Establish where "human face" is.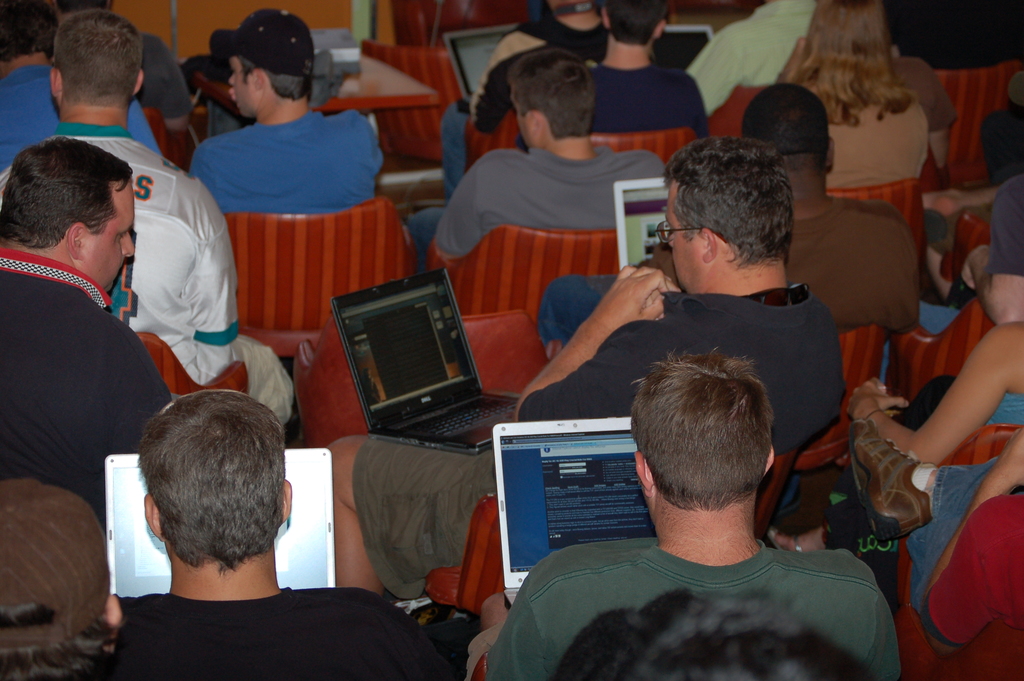
Established at 81,188,138,291.
